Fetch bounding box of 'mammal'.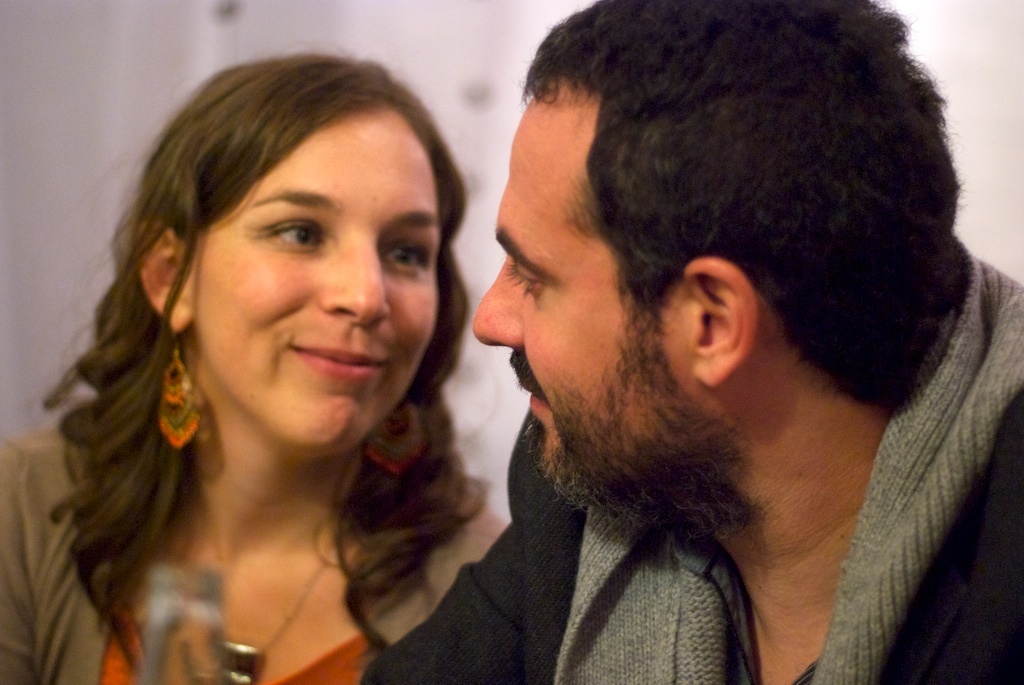
Bbox: box(9, 41, 571, 684).
